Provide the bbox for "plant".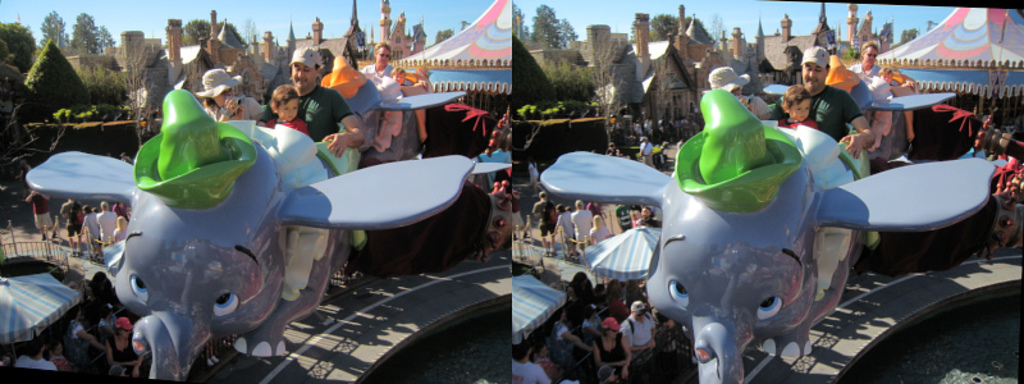
box=[541, 93, 596, 119].
